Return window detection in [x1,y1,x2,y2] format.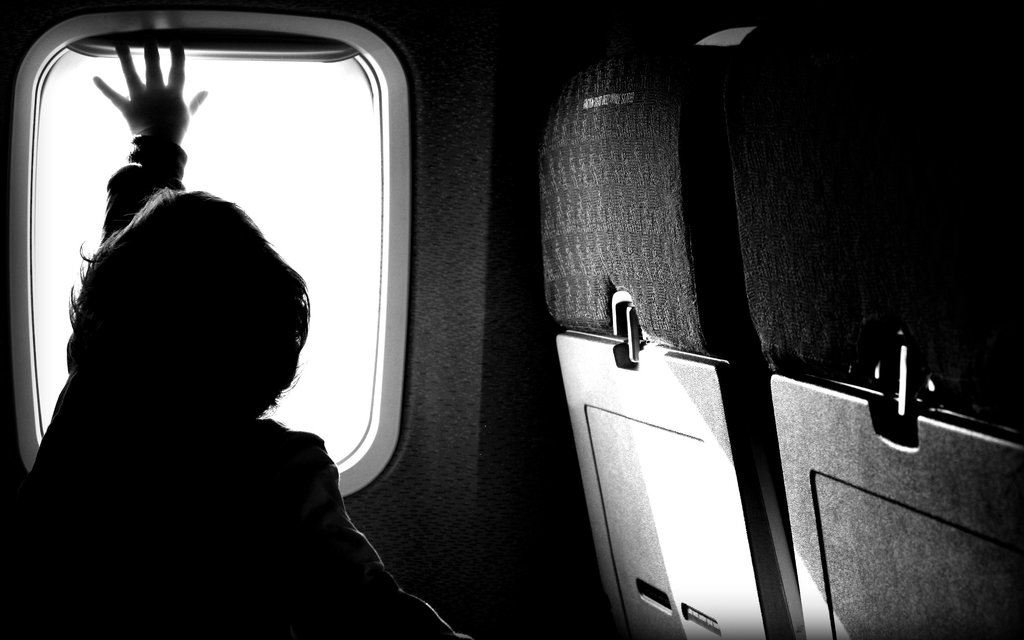
[4,3,481,626].
